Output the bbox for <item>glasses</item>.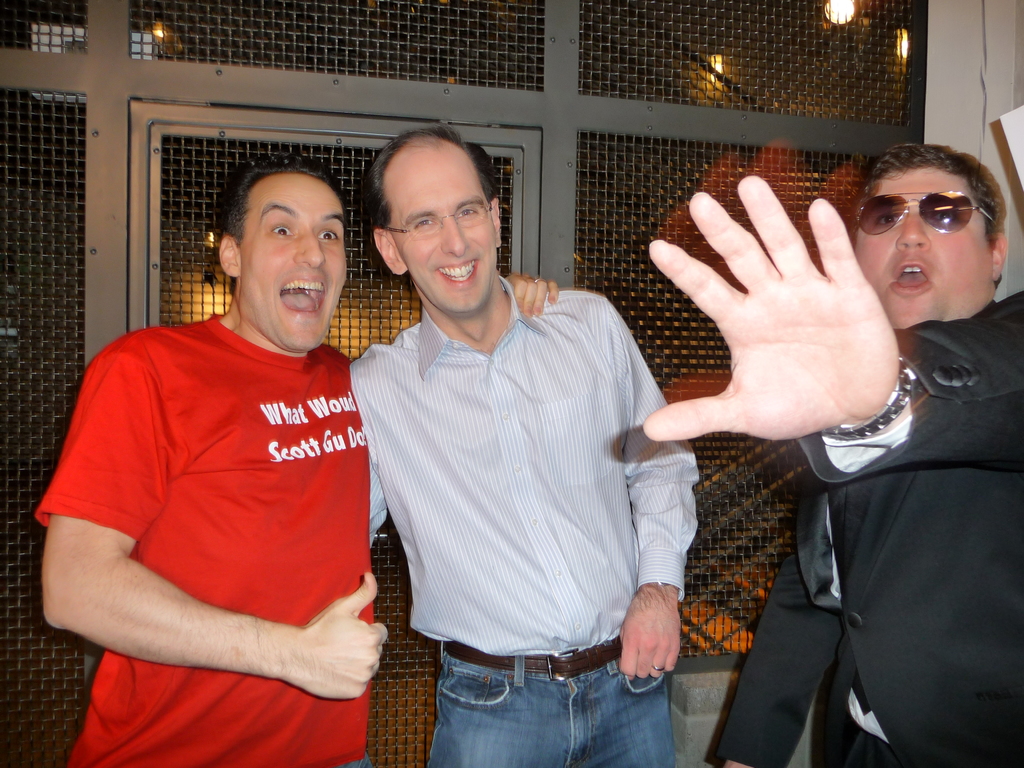
[860,188,1001,245].
